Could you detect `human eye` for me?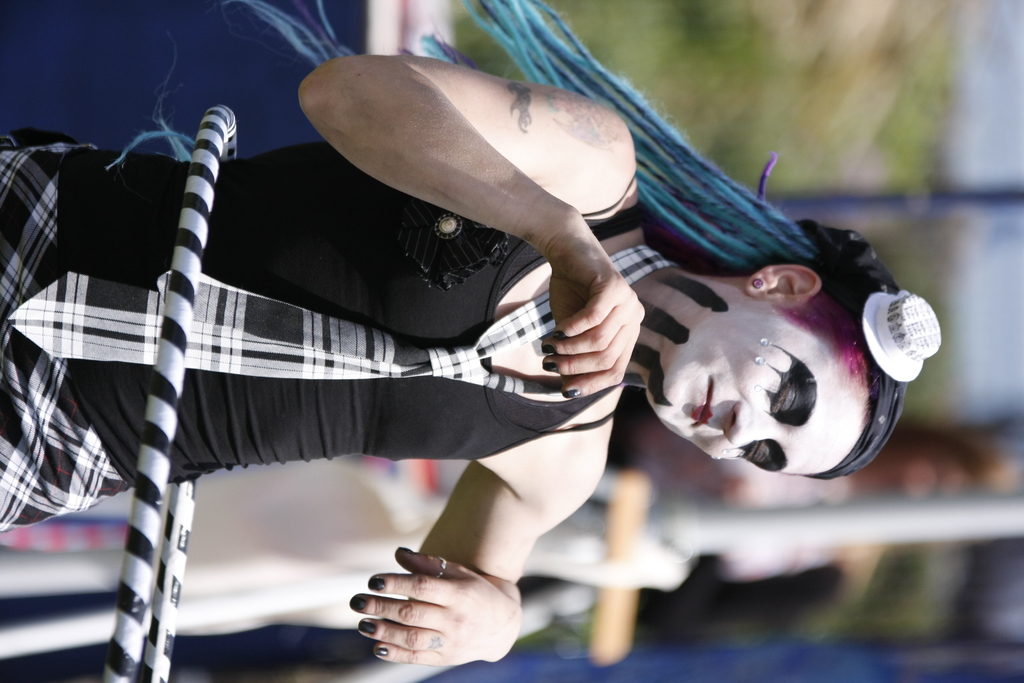
Detection result: region(742, 440, 772, 463).
